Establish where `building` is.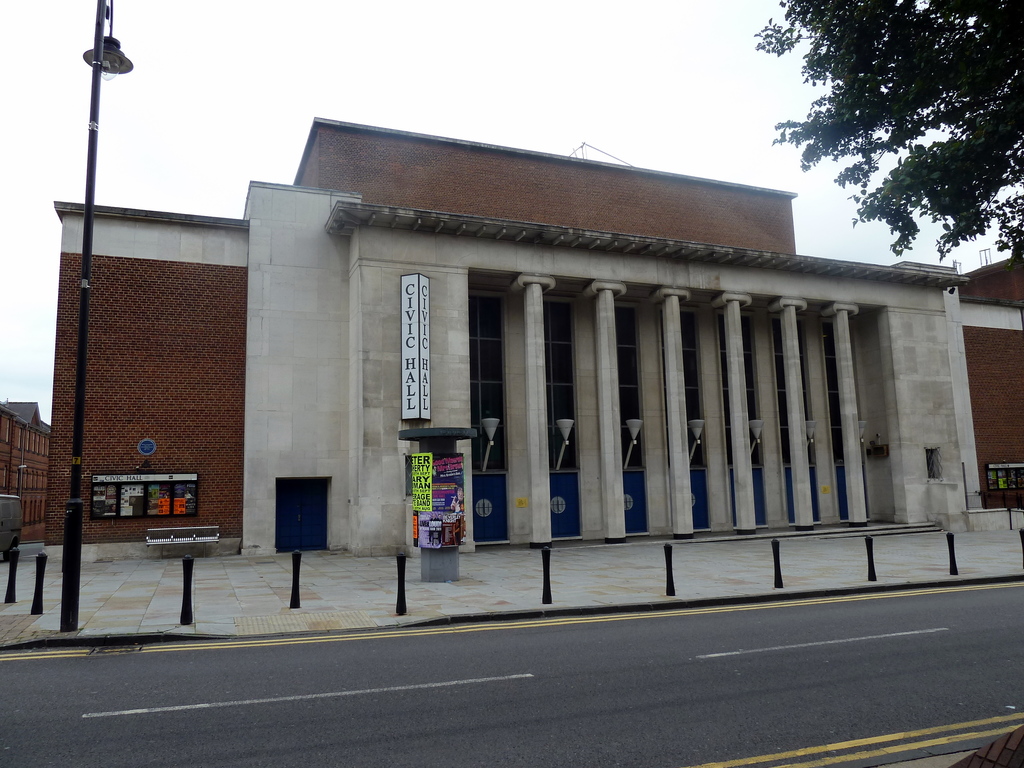
Established at (42,110,1023,565).
